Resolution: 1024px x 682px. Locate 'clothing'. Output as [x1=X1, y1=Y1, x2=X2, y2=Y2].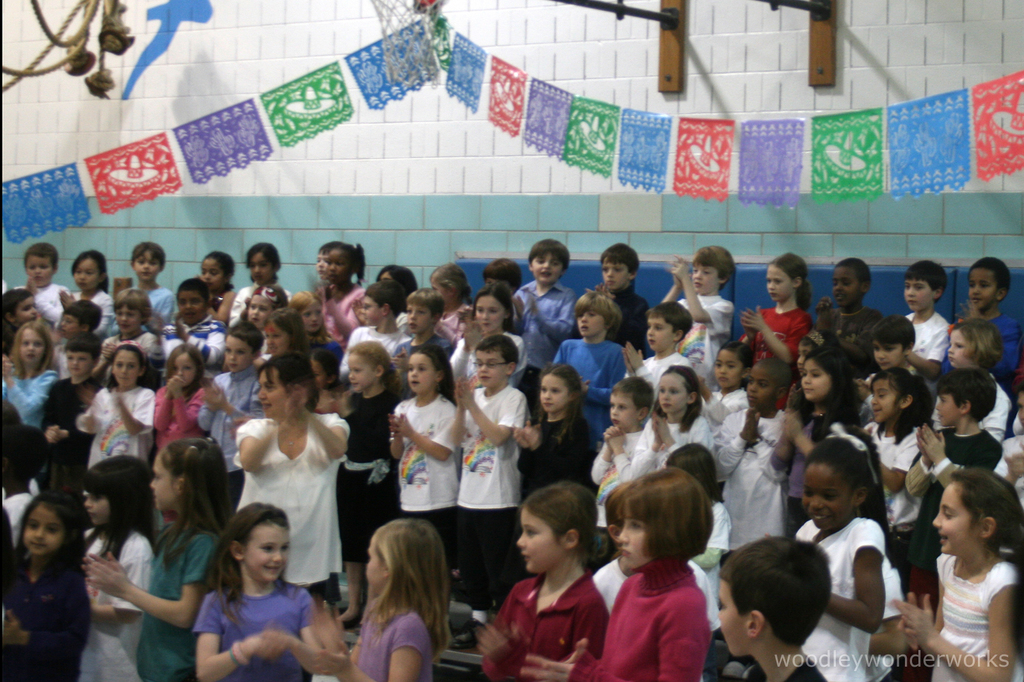
[x1=340, y1=383, x2=404, y2=561].
